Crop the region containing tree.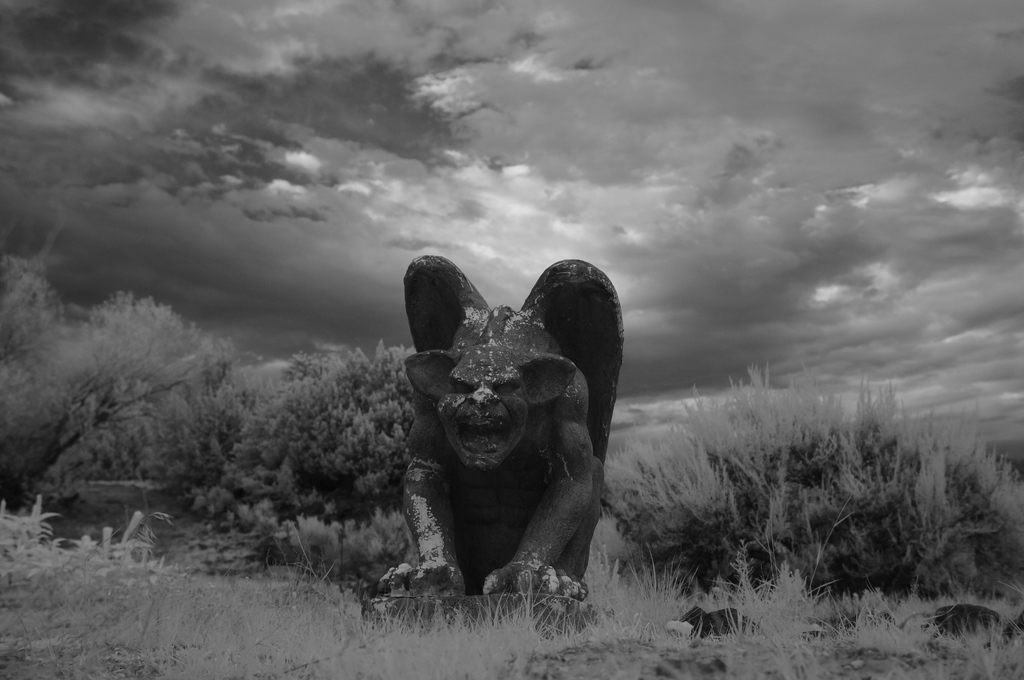
Crop region: 237/352/413/567.
